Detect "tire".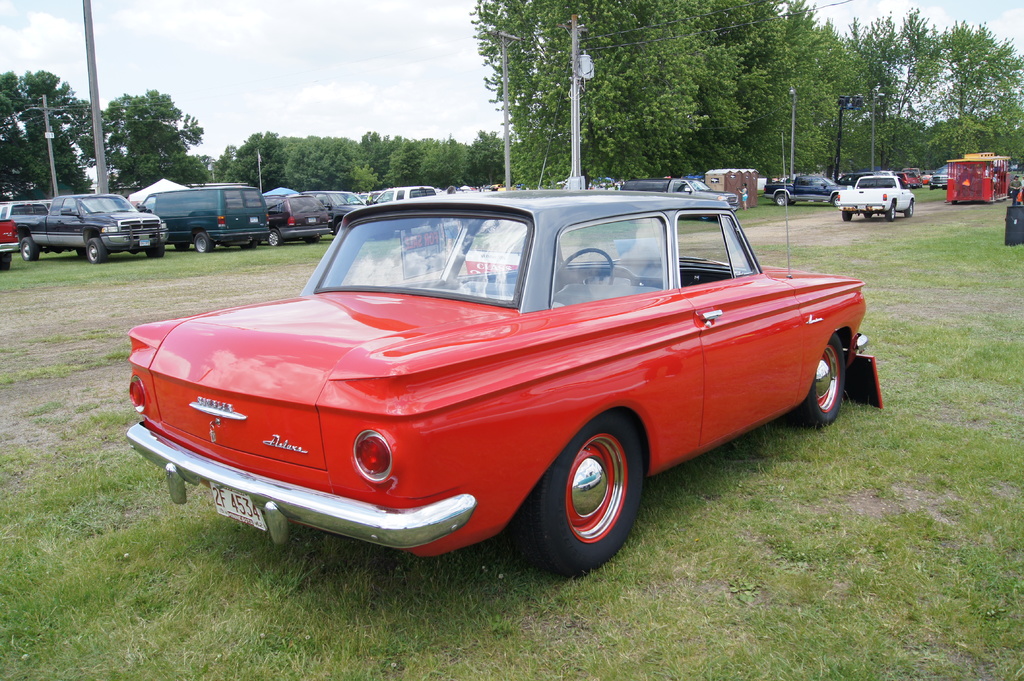
Detected at (533, 418, 657, 570).
